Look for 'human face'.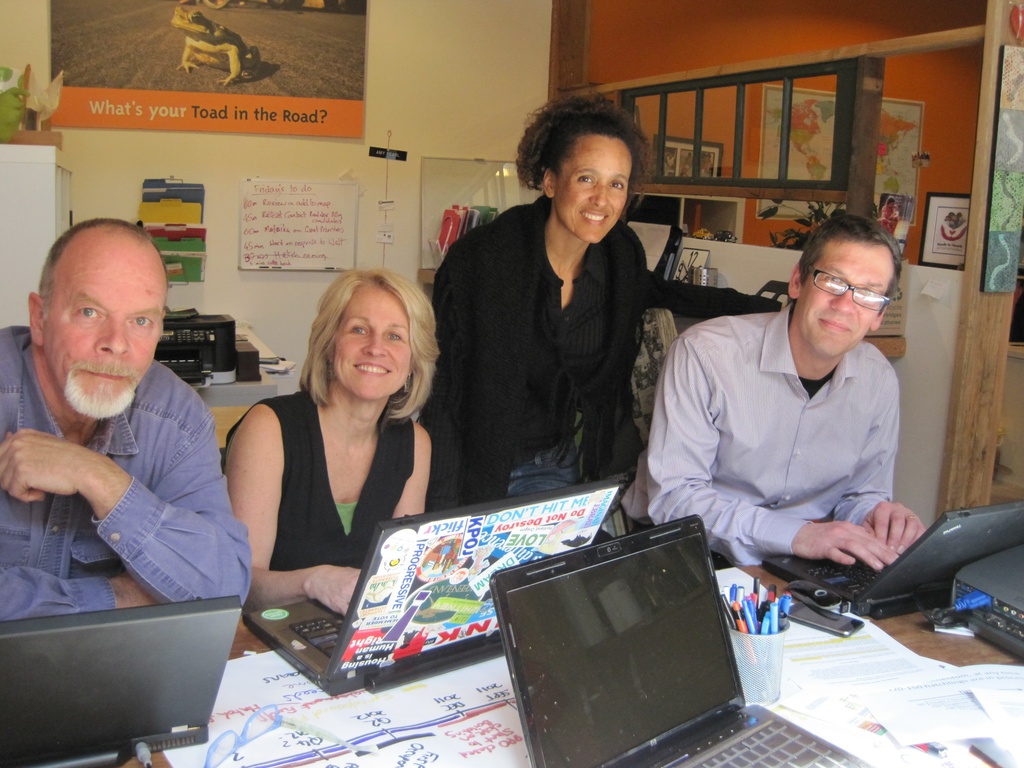
Found: 333,291,413,403.
